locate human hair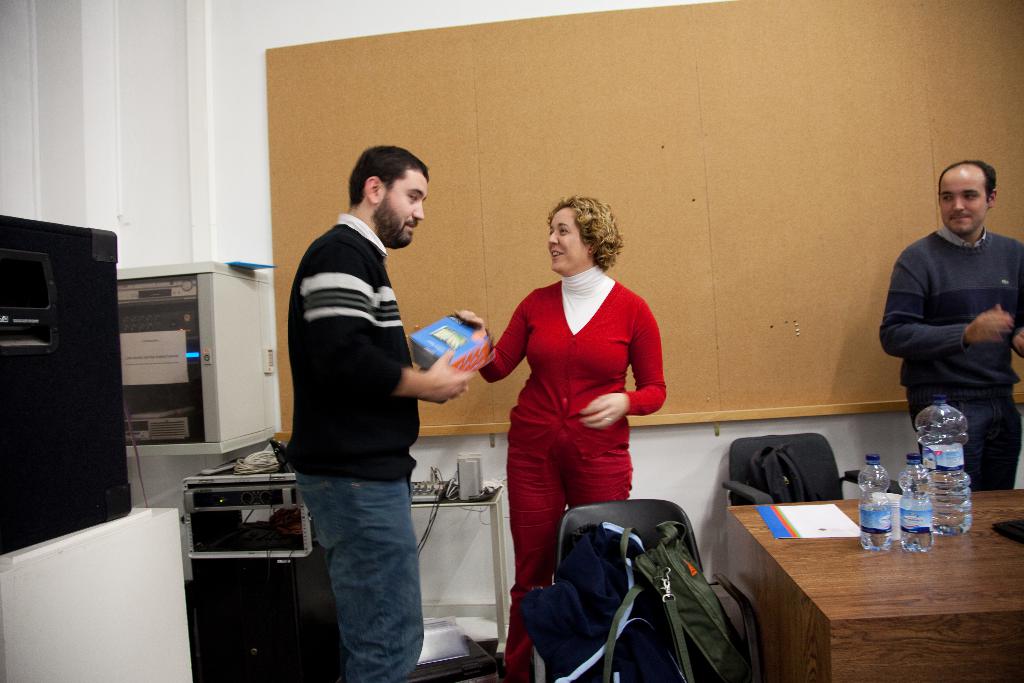
Rect(346, 140, 429, 213)
